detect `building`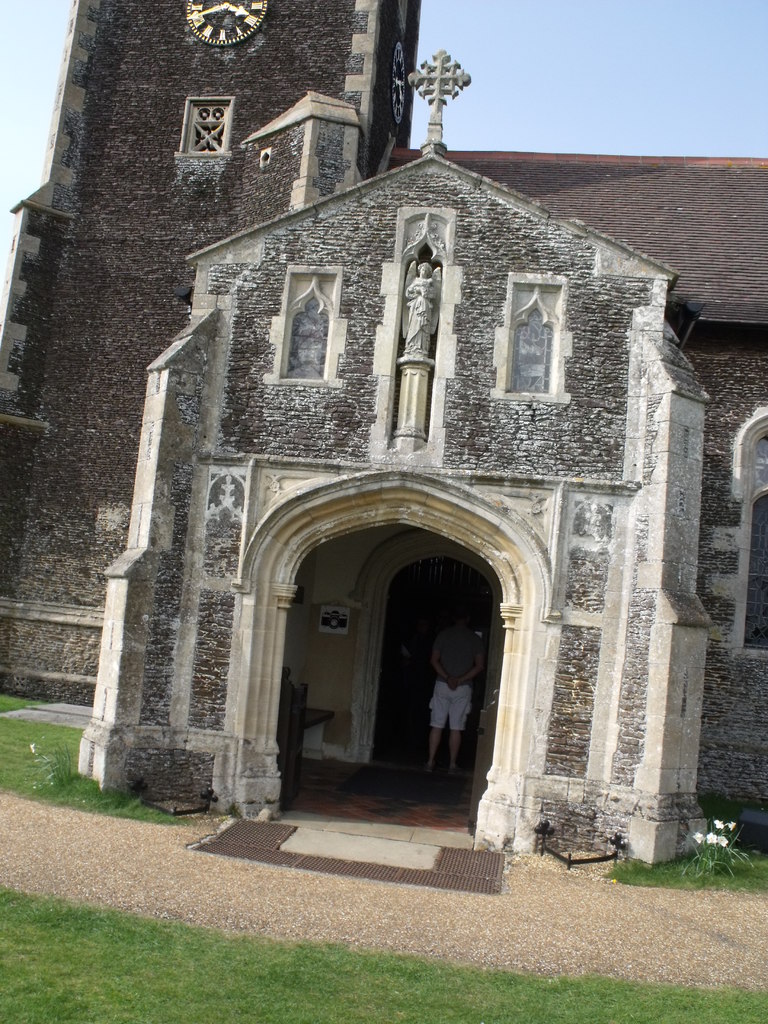
{"left": 0, "top": 0, "right": 767, "bottom": 863}
